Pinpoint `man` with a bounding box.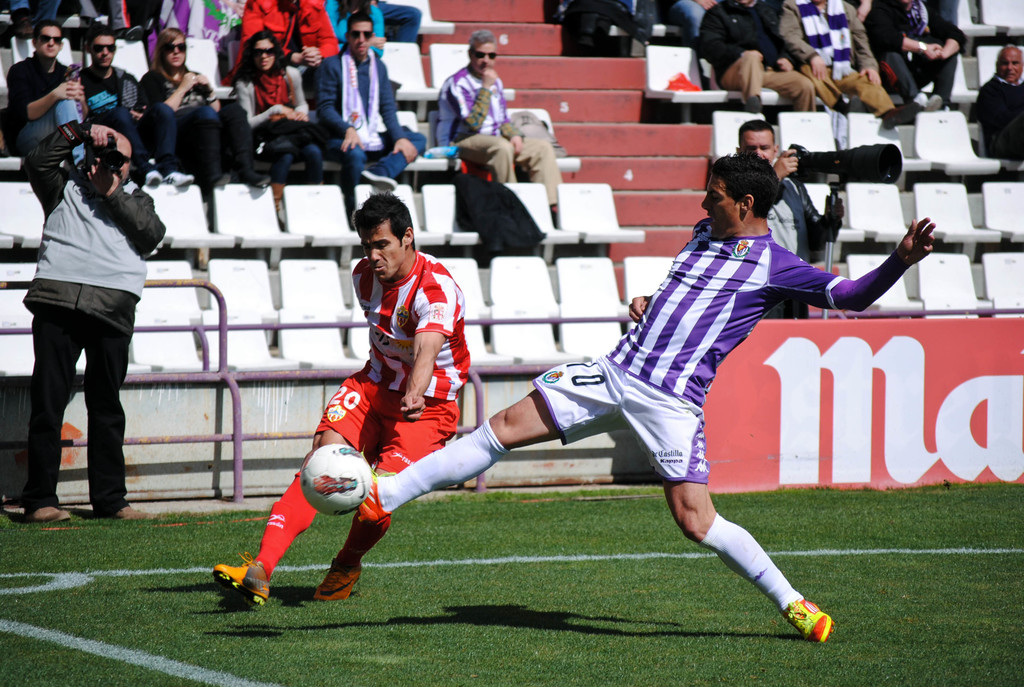
{"left": 316, "top": 13, "right": 422, "bottom": 212}.
